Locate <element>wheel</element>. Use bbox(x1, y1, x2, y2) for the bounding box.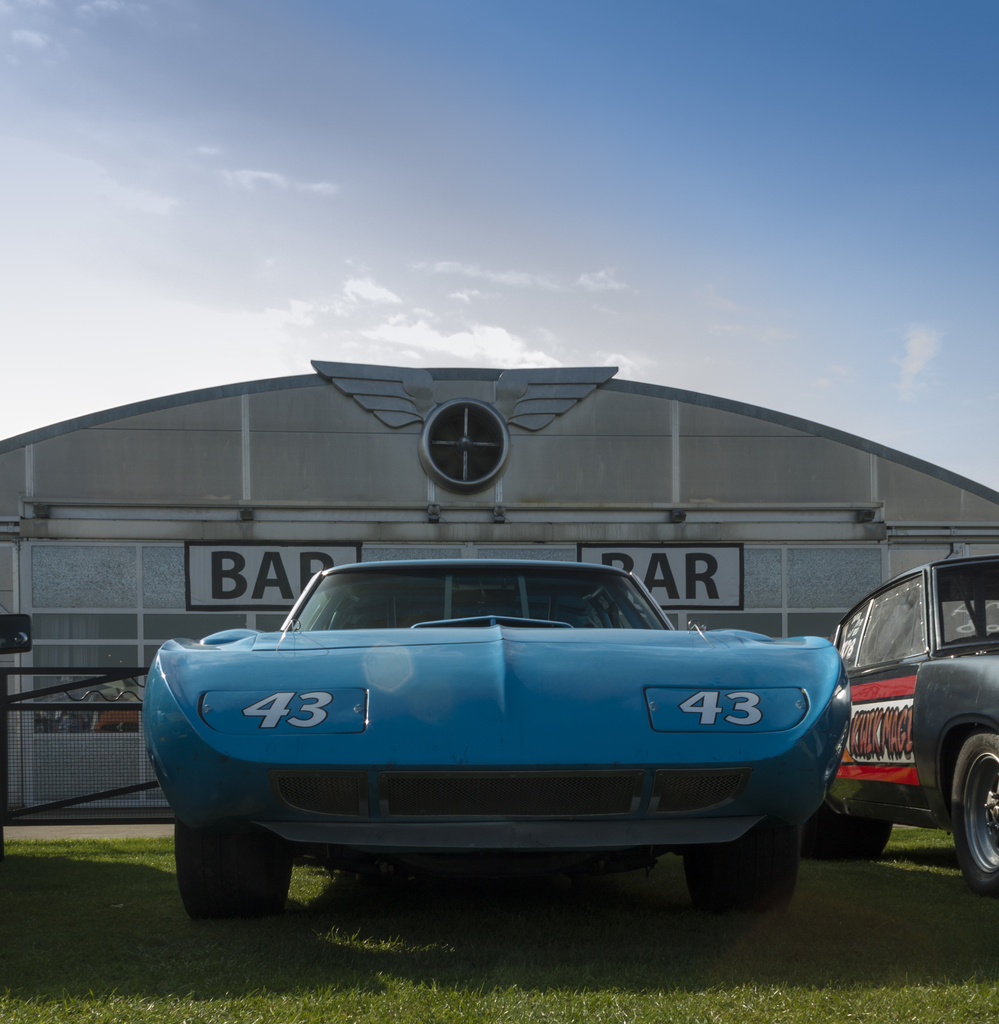
bbox(191, 785, 283, 932).
